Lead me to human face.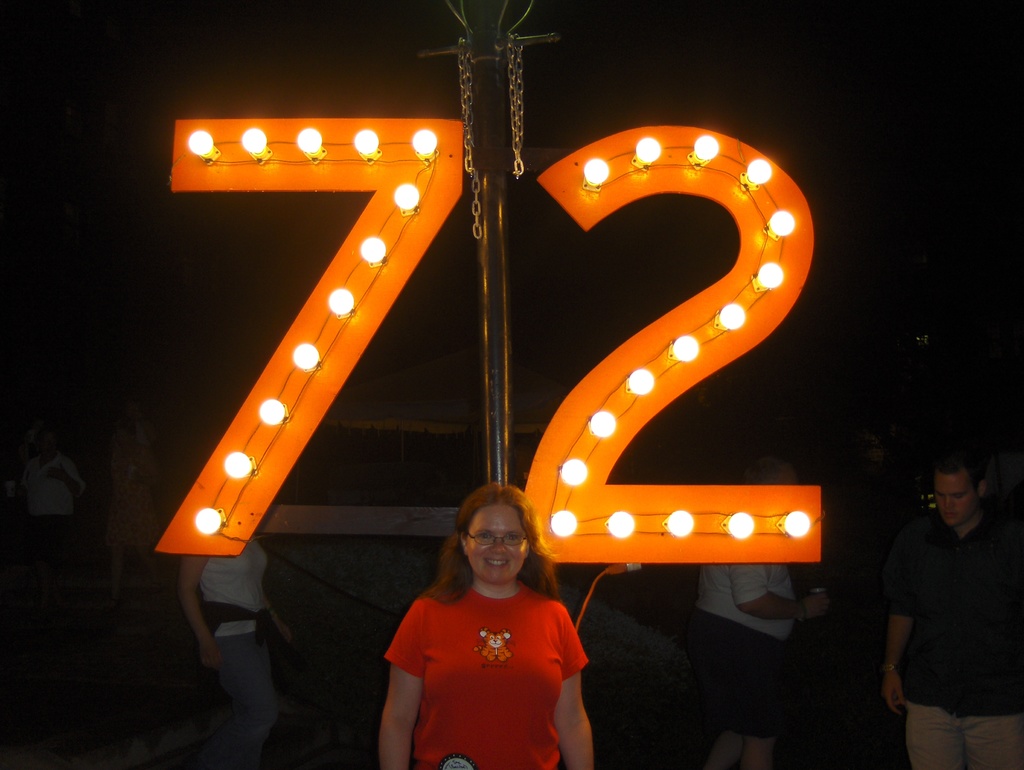
Lead to [left=933, top=479, right=979, bottom=529].
